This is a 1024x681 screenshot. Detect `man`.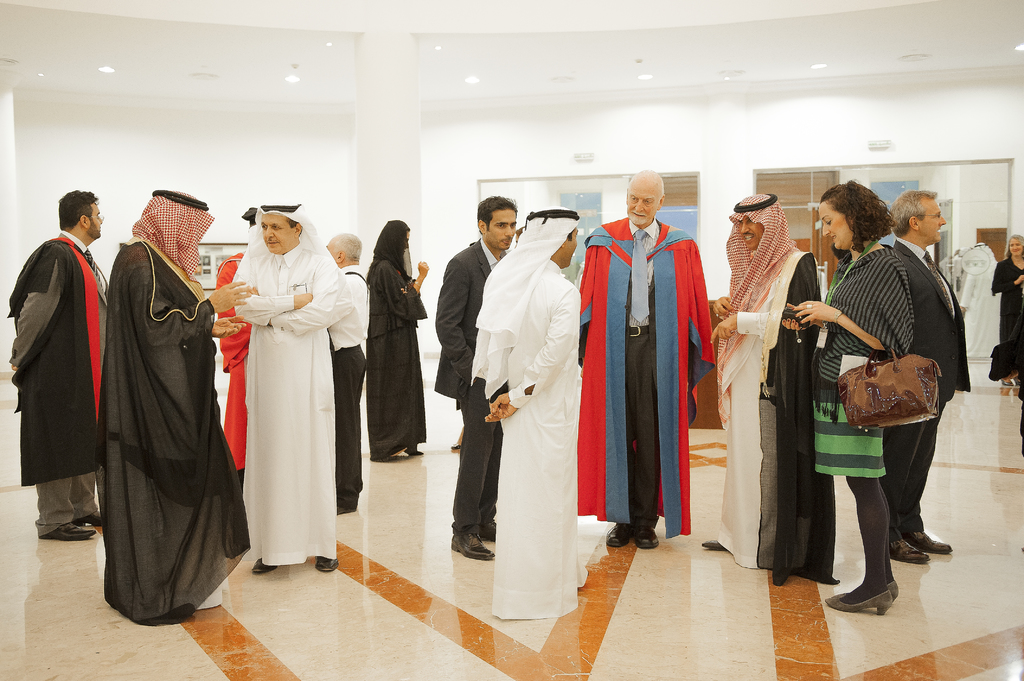
rect(6, 189, 109, 540).
